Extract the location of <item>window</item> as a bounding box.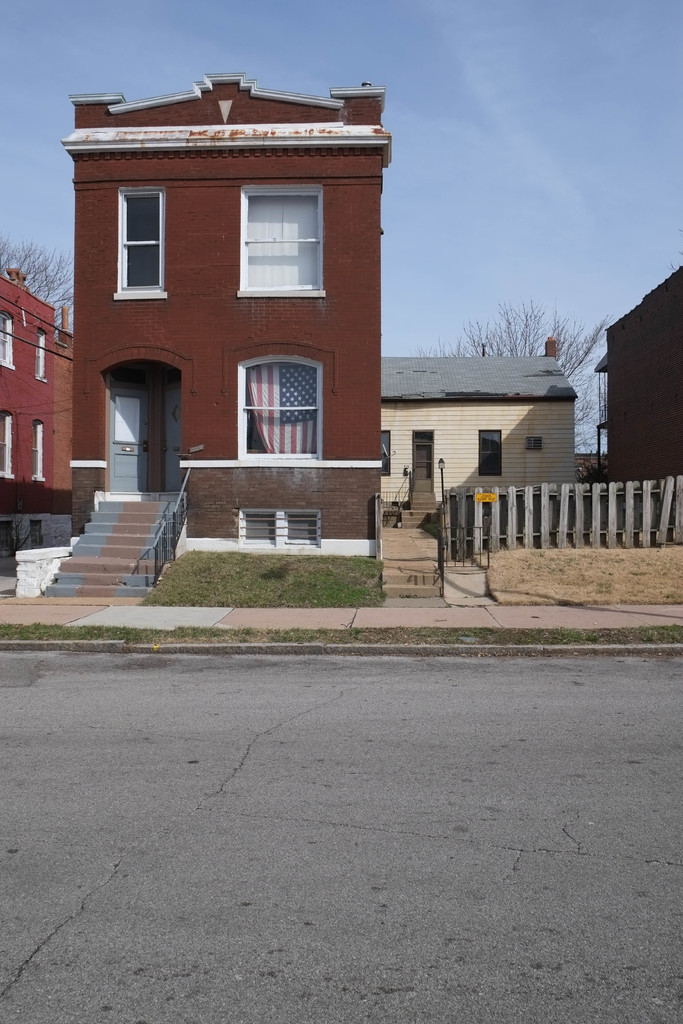
[left=33, top=419, right=47, bottom=481].
